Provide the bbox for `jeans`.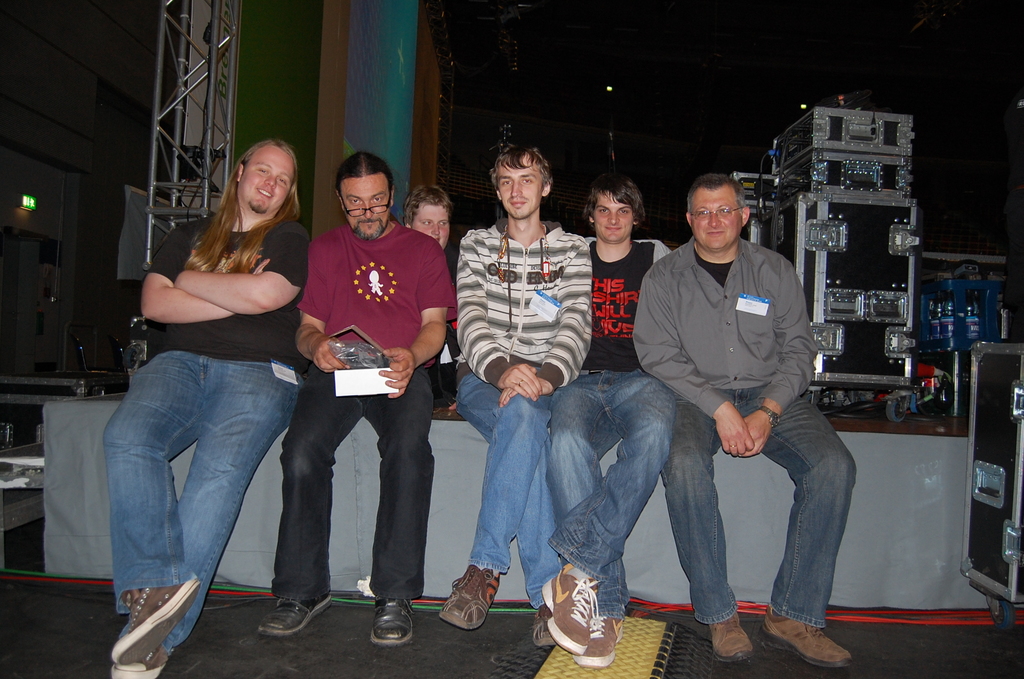
bbox(102, 350, 298, 648).
